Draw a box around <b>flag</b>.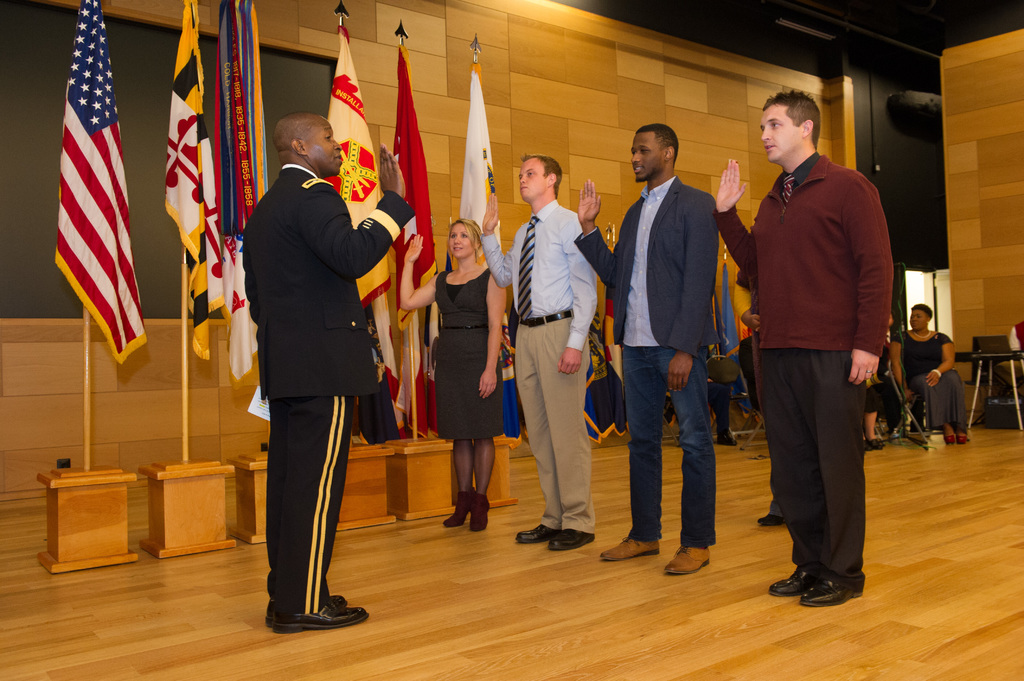
BBox(717, 262, 747, 419).
